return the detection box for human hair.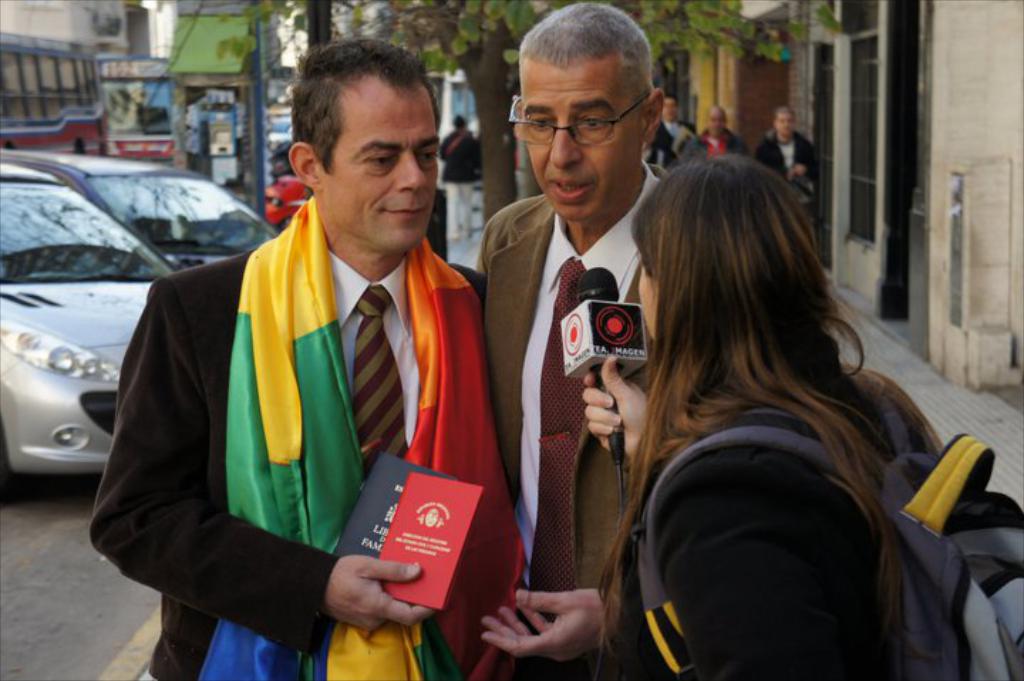
x1=290 y1=36 x2=444 y2=200.
